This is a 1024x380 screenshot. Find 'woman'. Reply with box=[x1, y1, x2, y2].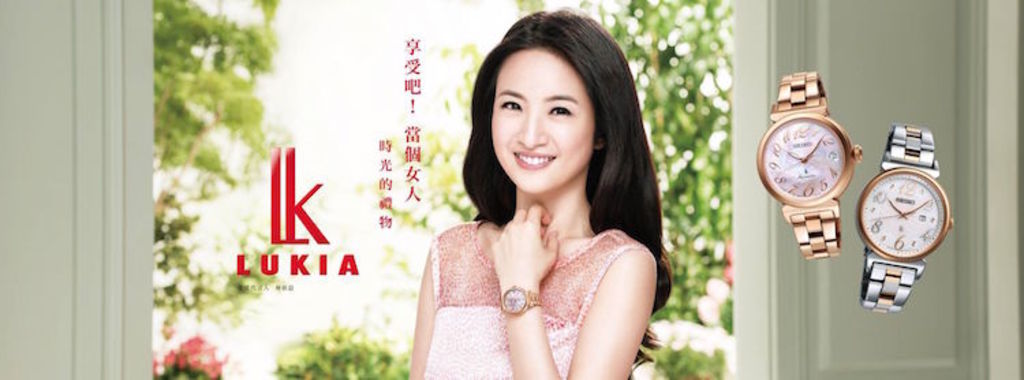
box=[397, 25, 689, 375].
